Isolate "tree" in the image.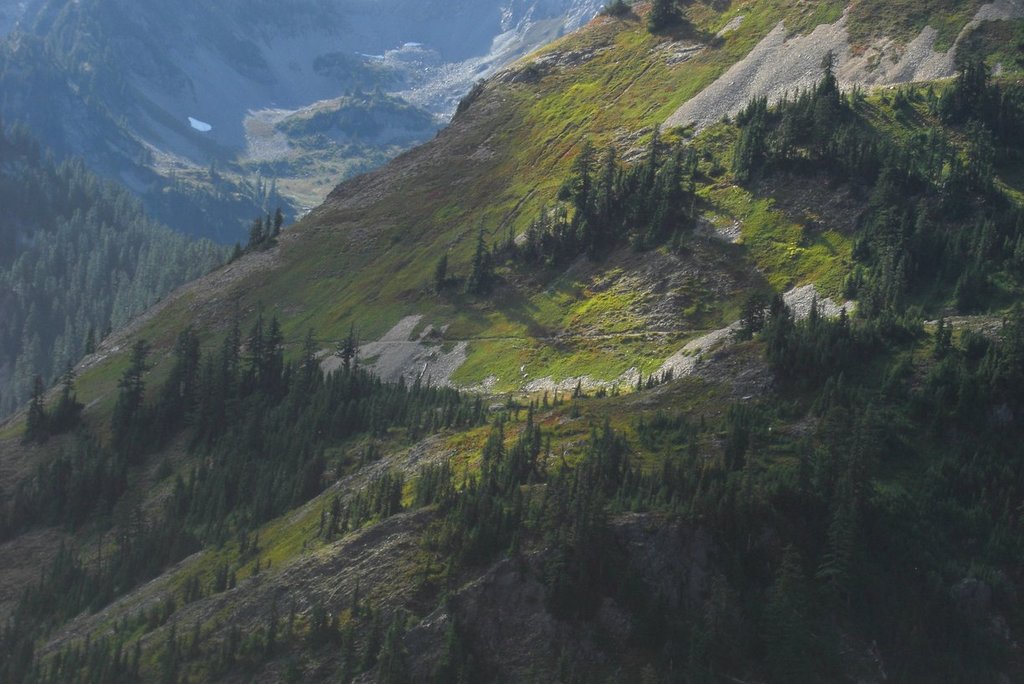
Isolated region: bbox=[576, 146, 630, 239].
